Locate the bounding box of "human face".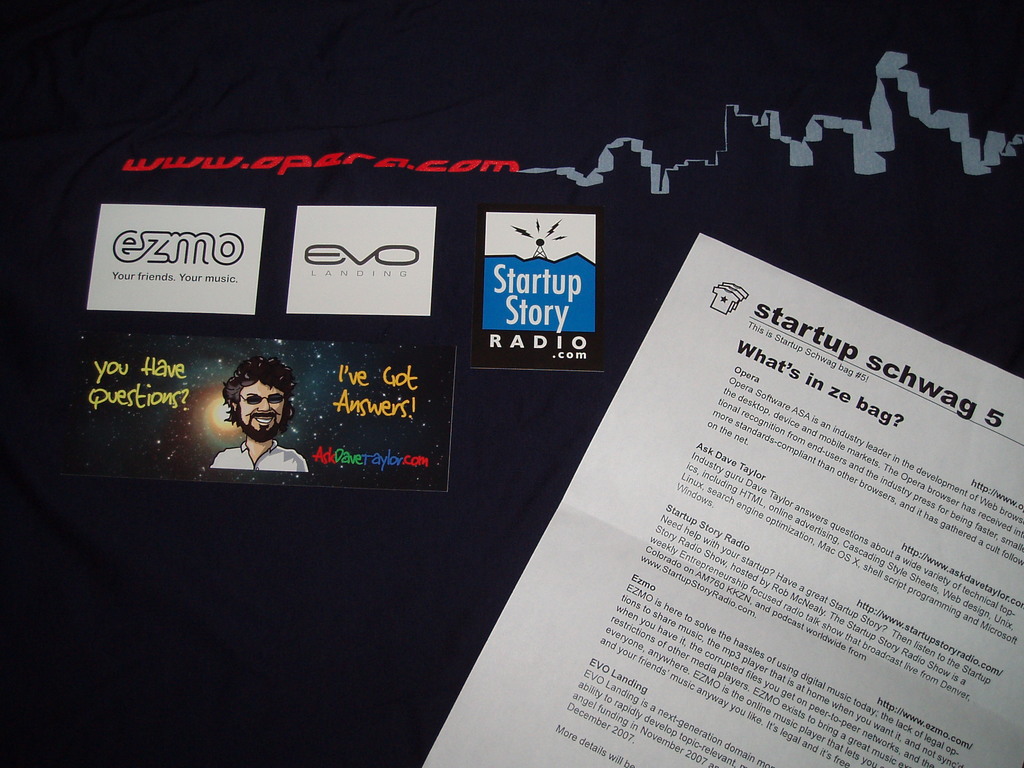
Bounding box: <bbox>239, 378, 291, 443</bbox>.
